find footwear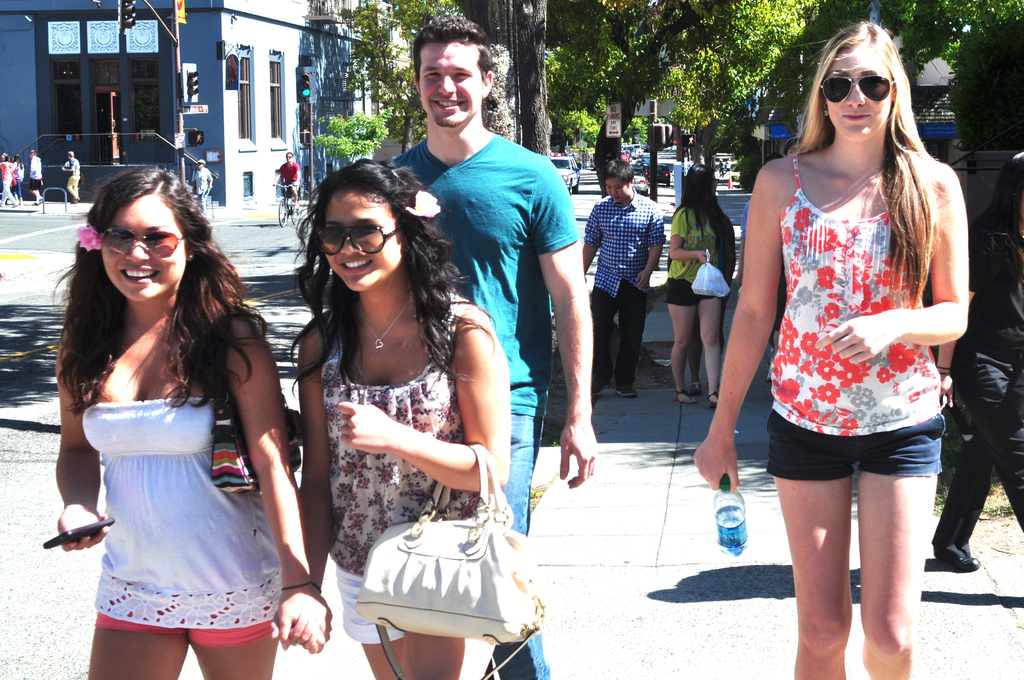
box(938, 554, 982, 572)
